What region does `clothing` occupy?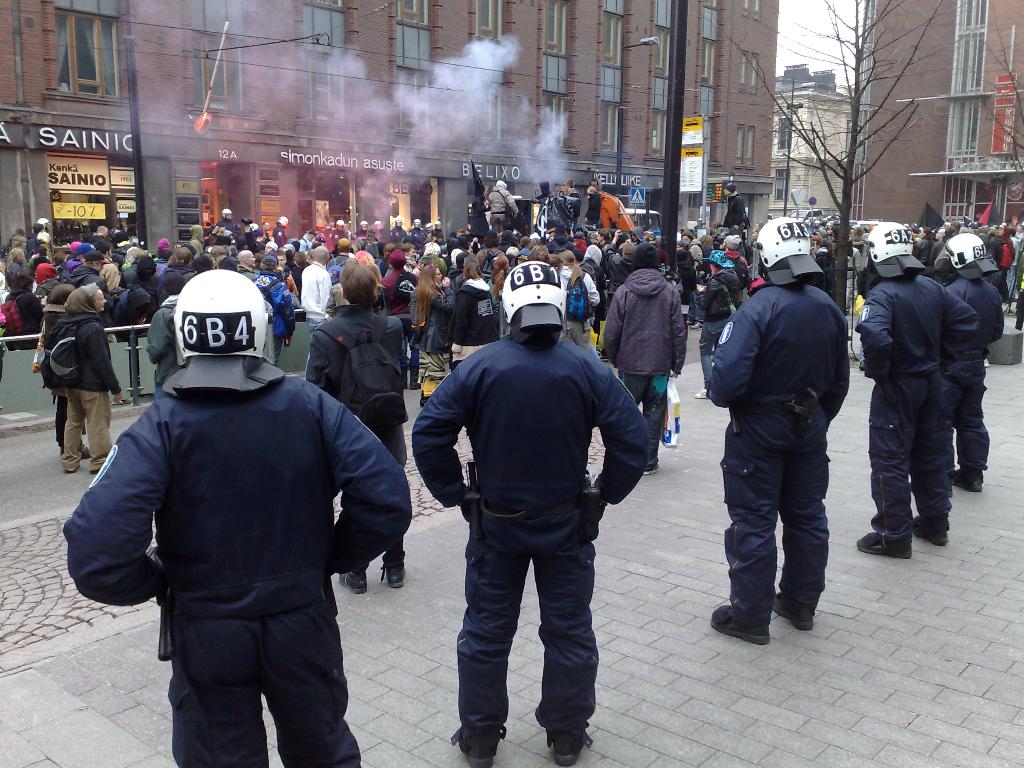
(left=707, top=255, right=751, bottom=305).
